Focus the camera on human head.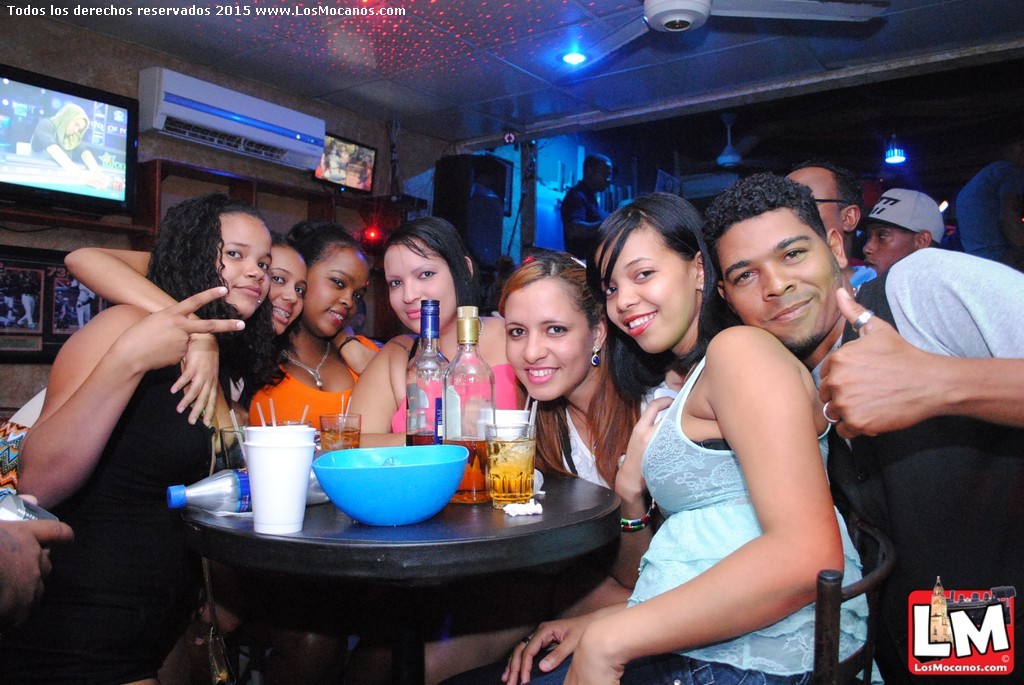
Focus region: pyautogui.locateOnScreen(281, 217, 376, 339).
